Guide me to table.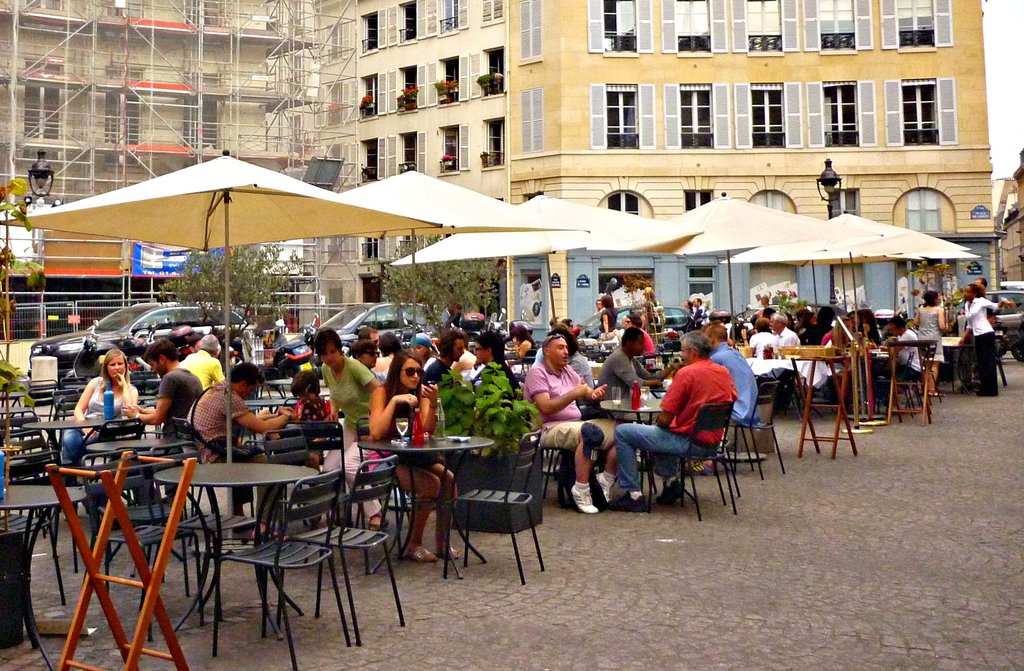
Guidance: [x1=238, y1=396, x2=312, y2=446].
